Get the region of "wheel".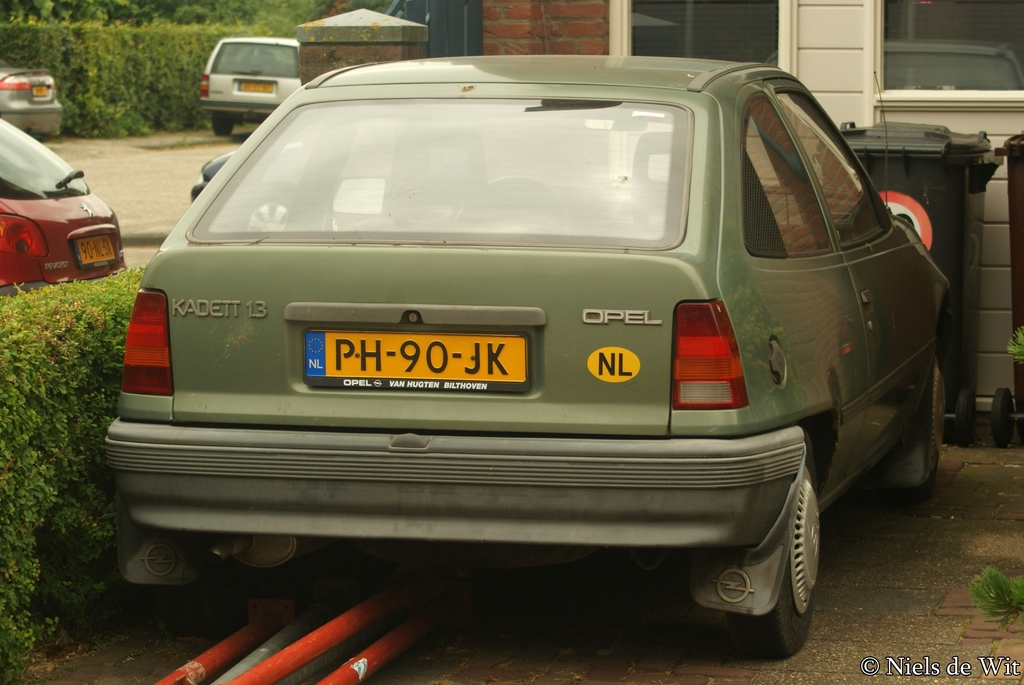
[left=956, top=391, right=975, bottom=442].
